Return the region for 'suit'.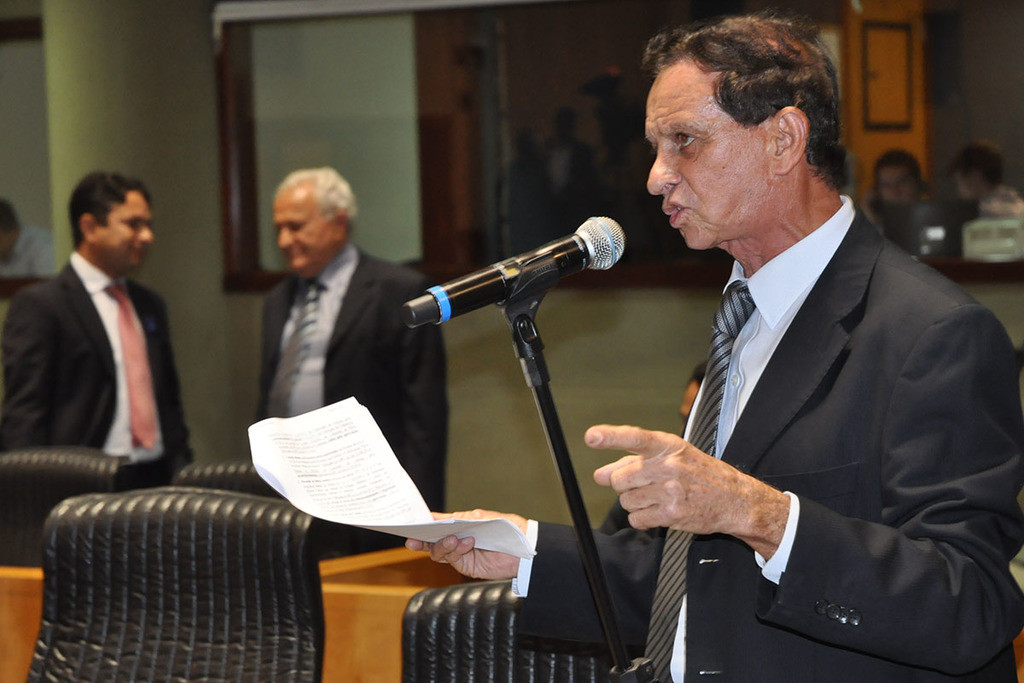
255, 243, 446, 513.
